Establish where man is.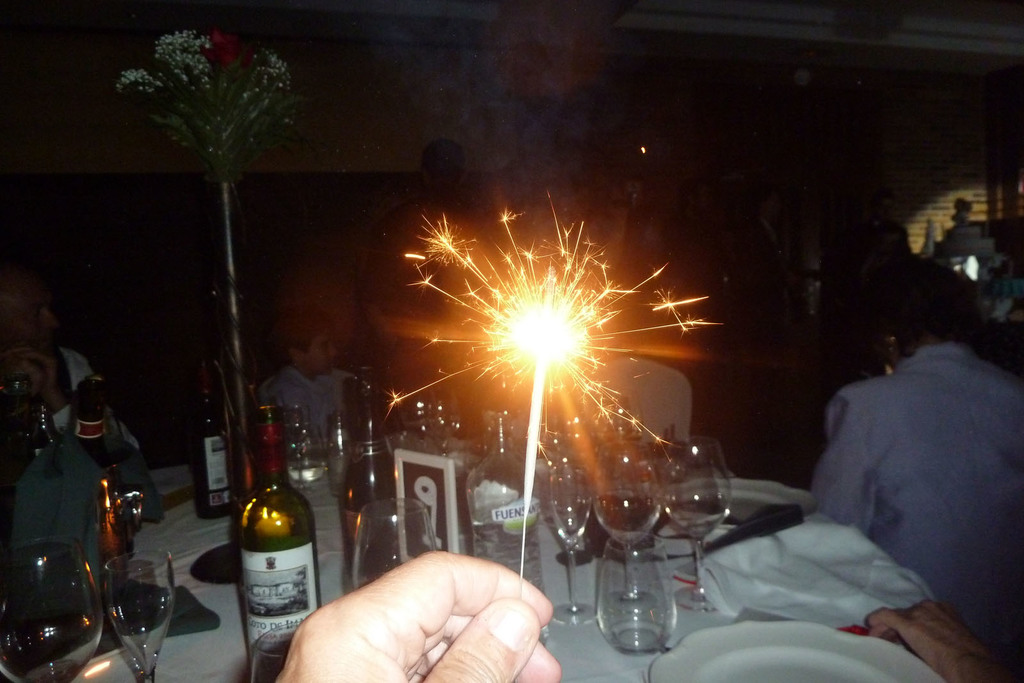
Established at l=660, t=180, r=744, b=306.
